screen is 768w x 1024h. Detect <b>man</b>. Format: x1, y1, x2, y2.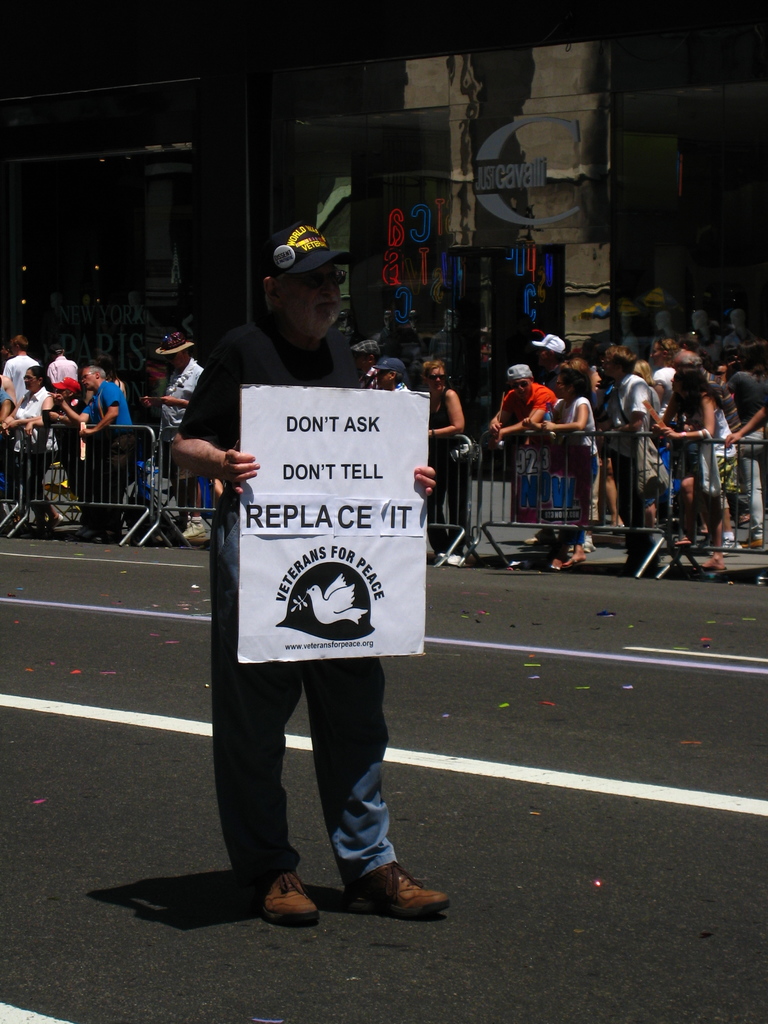
168, 274, 442, 870.
